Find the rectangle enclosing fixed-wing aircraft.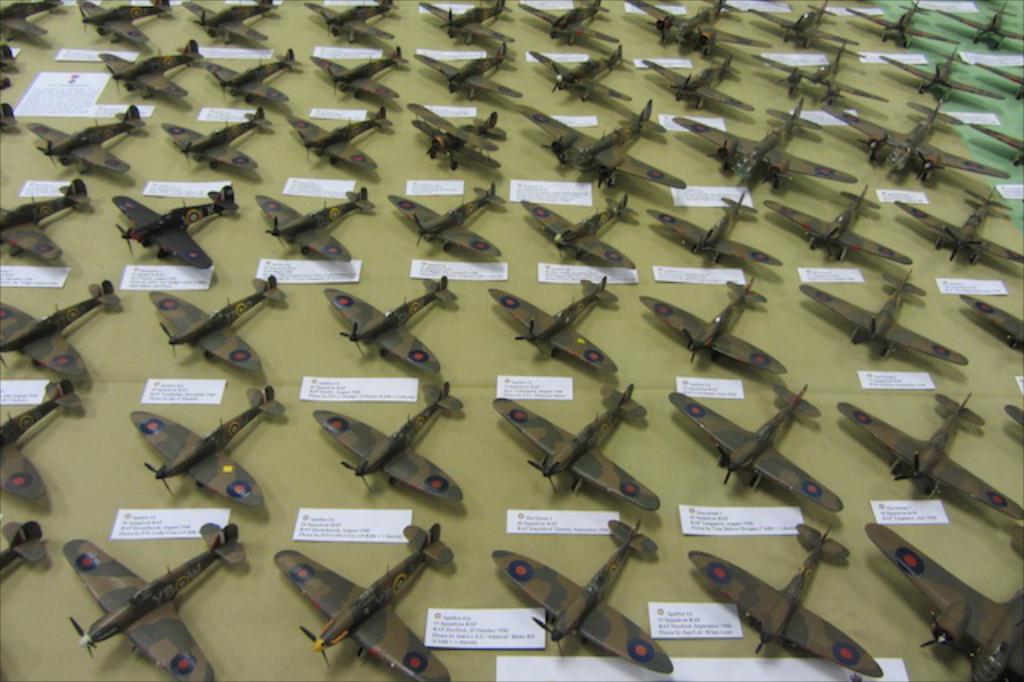
307:375:459:509.
